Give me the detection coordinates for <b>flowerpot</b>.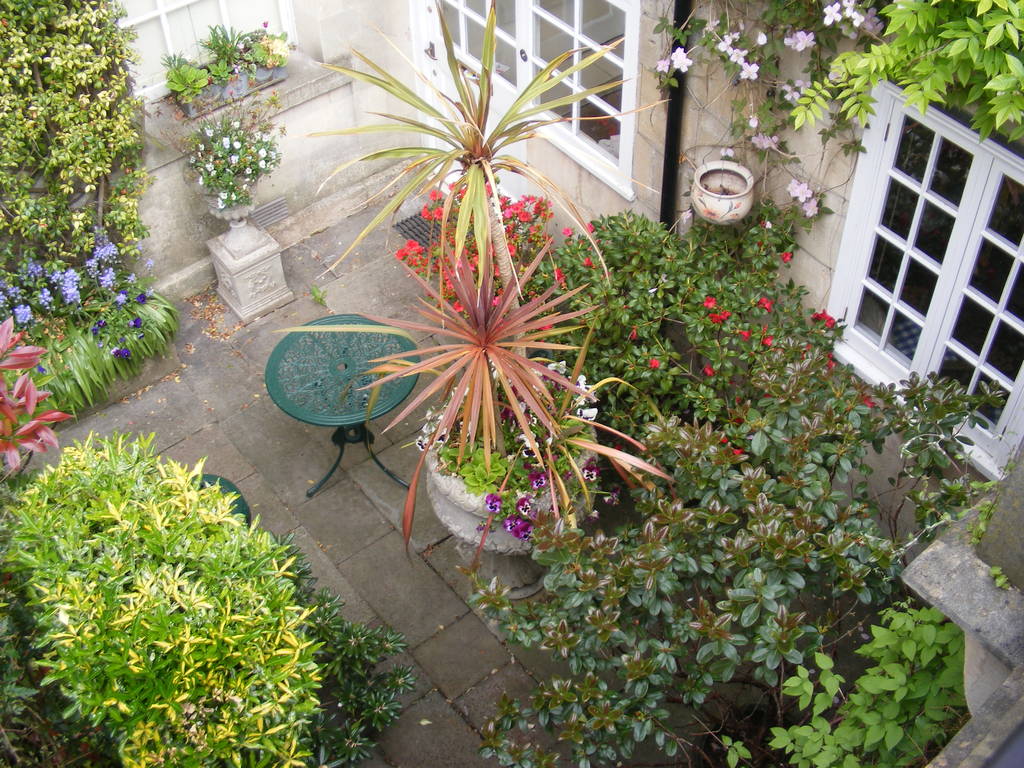
x1=425 y1=378 x2=598 y2=559.
